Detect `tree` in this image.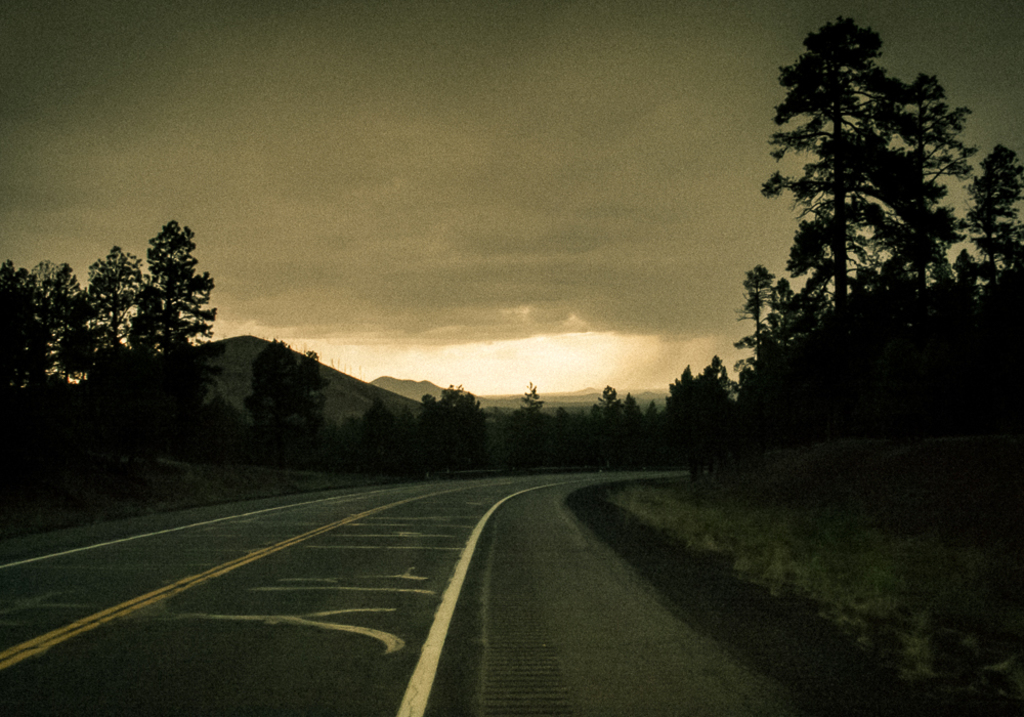
Detection: (x1=364, y1=402, x2=399, y2=462).
